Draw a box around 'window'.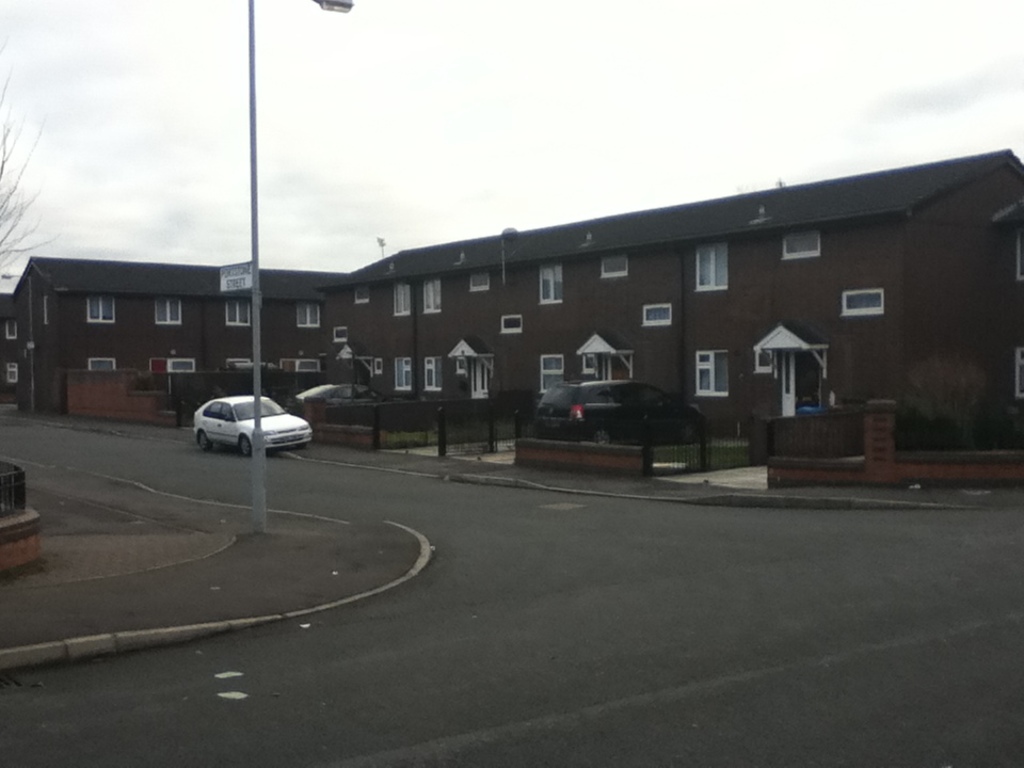
(left=421, top=355, right=442, bottom=389).
